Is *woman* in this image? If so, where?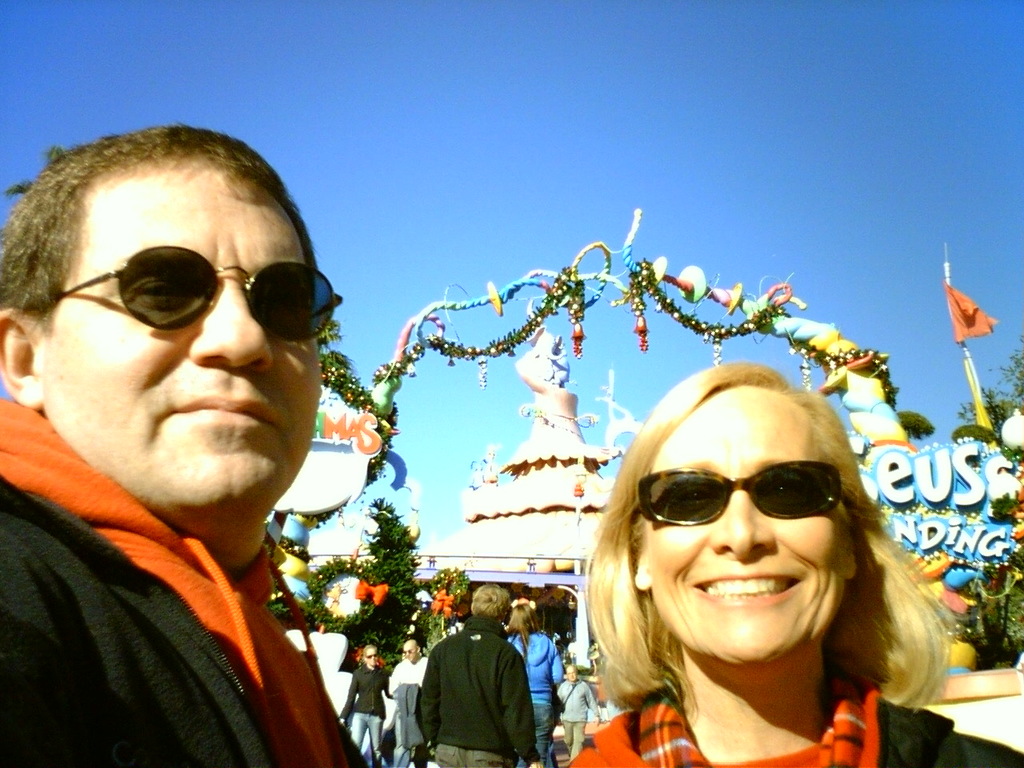
Yes, at [left=340, top=646, right=392, bottom=767].
